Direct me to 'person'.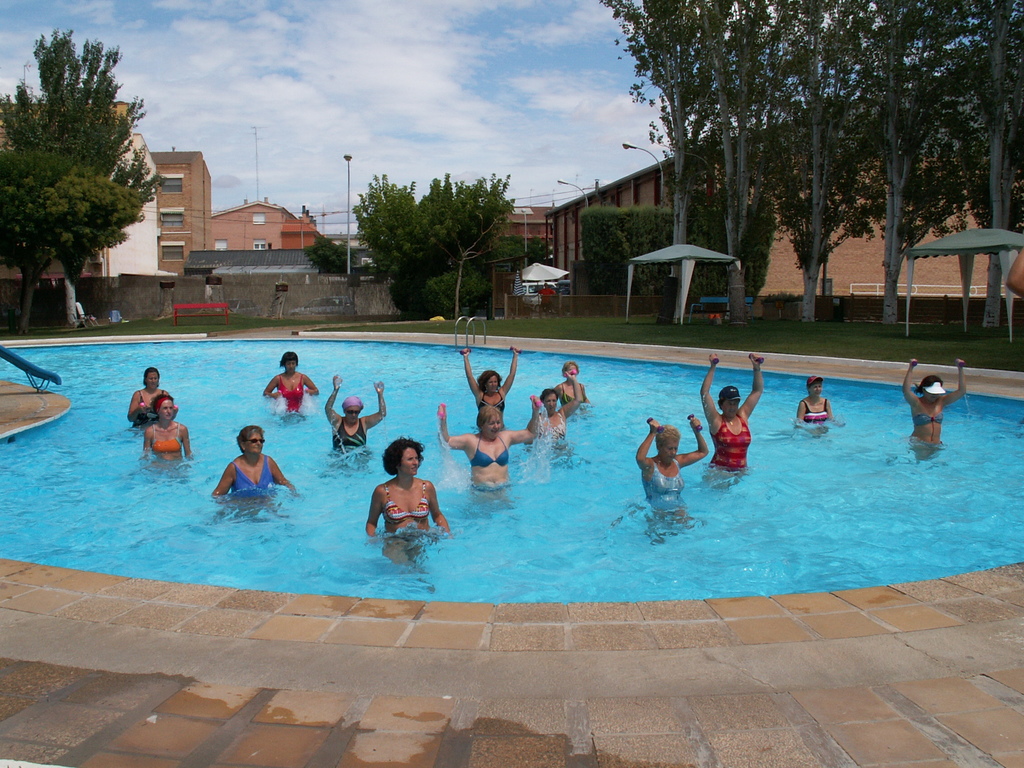
Direction: {"x1": 460, "y1": 340, "x2": 524, "y2": 433}.
